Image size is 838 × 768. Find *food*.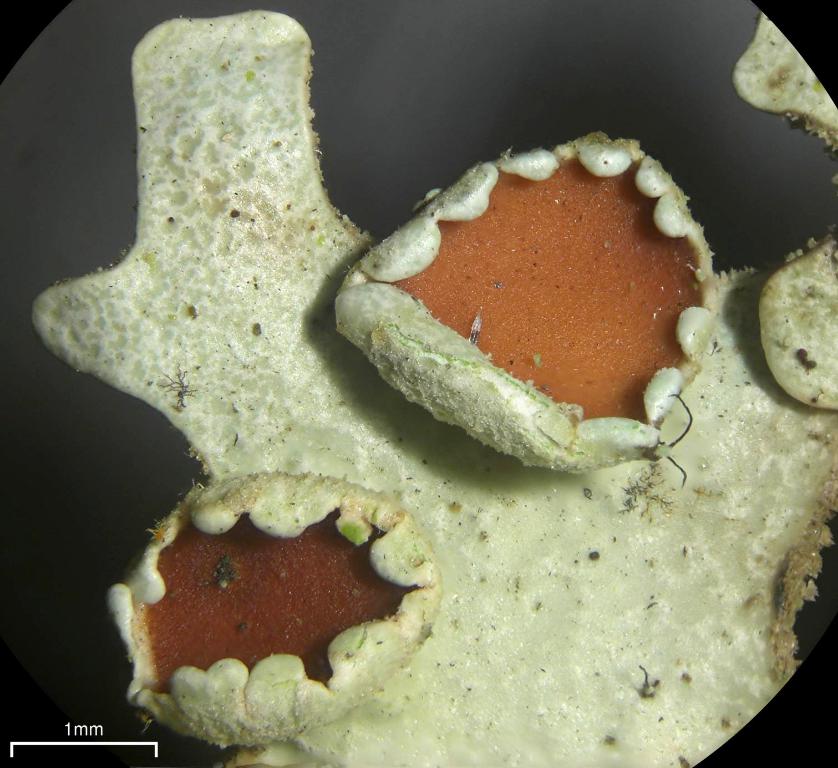
pyautogui.locateOnScreen(68, 88, 741, 639).
